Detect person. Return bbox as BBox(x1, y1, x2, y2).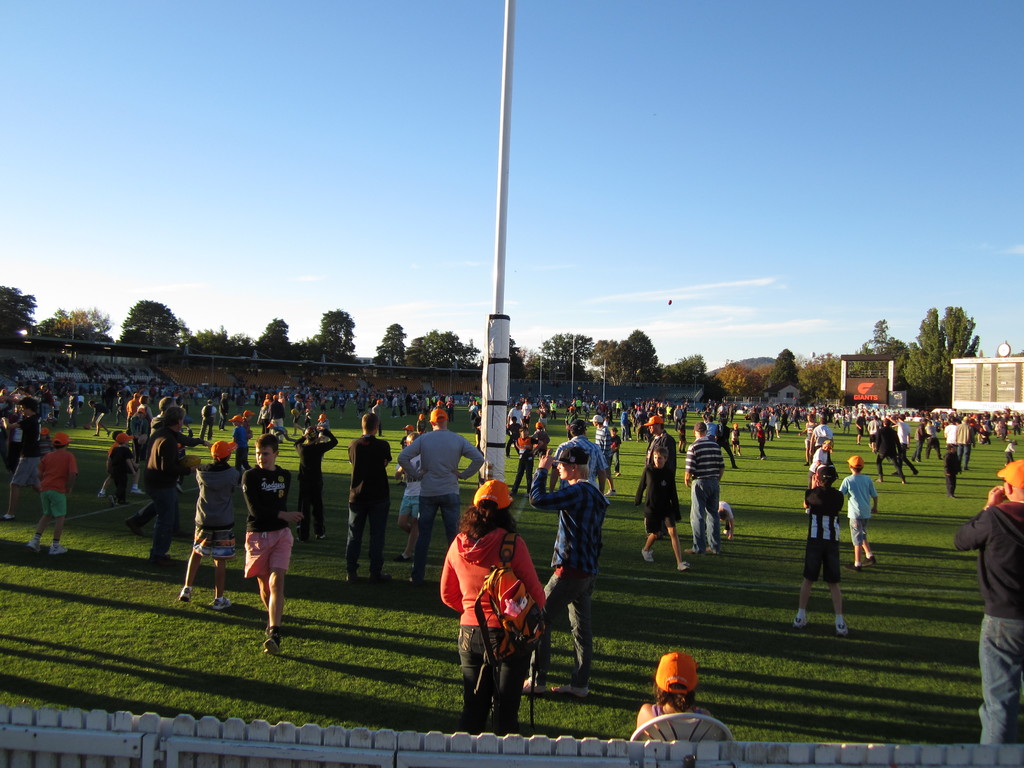
BBox(3, 393, 14, 466).
